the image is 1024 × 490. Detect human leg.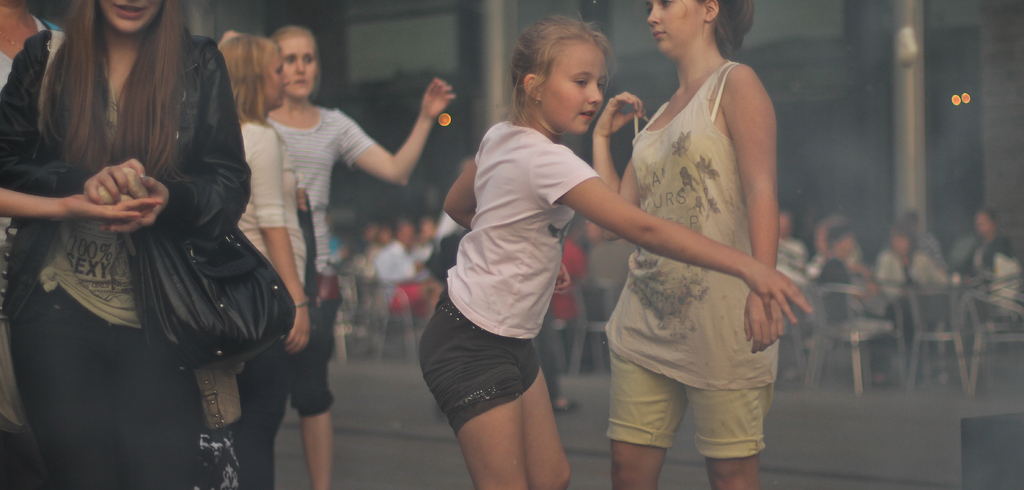
Detection: {"x1": 604, "y1": 341, "x2": 678, "y2": 487}.
